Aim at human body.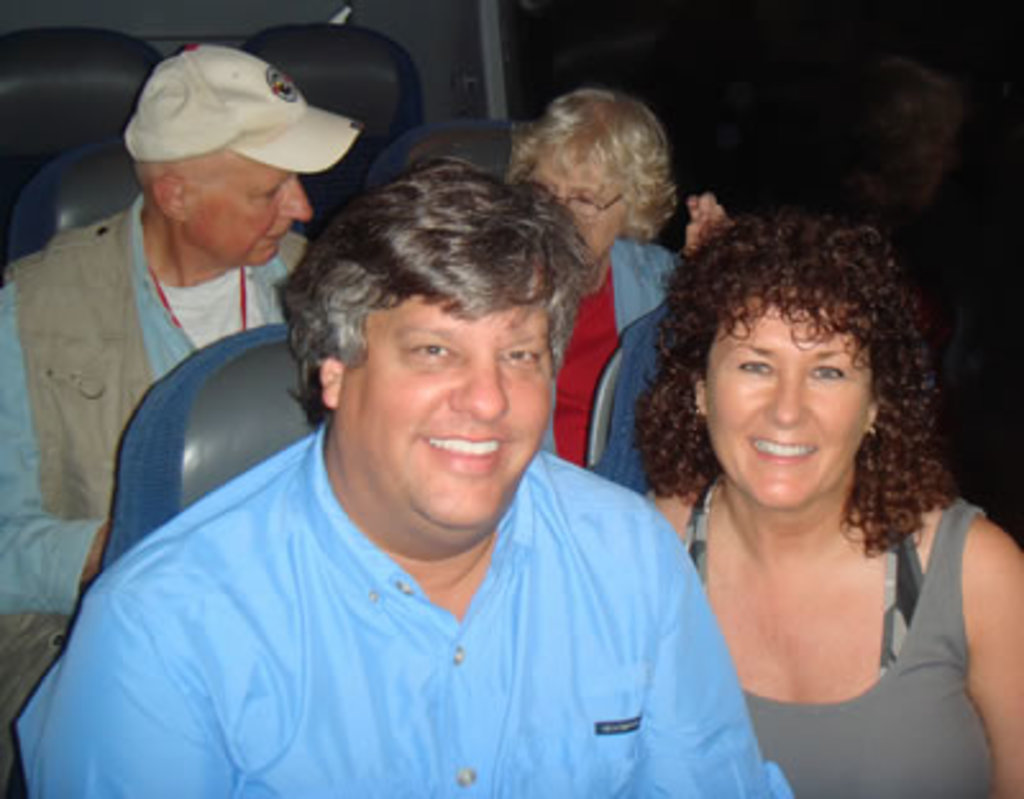
Aimed at {"left": 0, "top": 200, "right": 312, "bottom": 796}.
